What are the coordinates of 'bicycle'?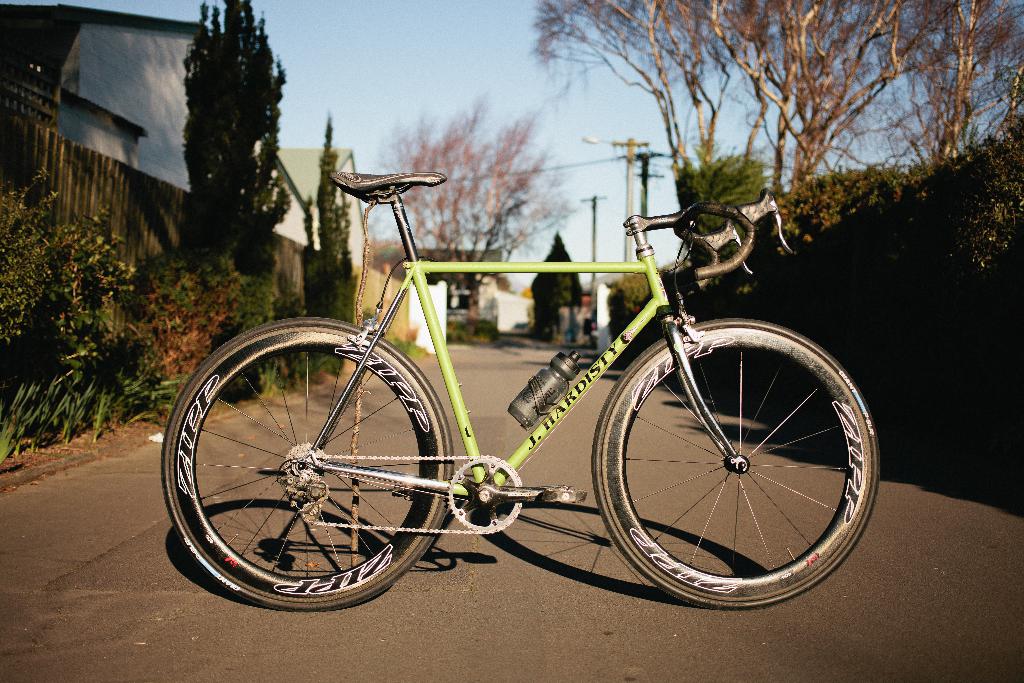
box(161, 170, 871, 609).
